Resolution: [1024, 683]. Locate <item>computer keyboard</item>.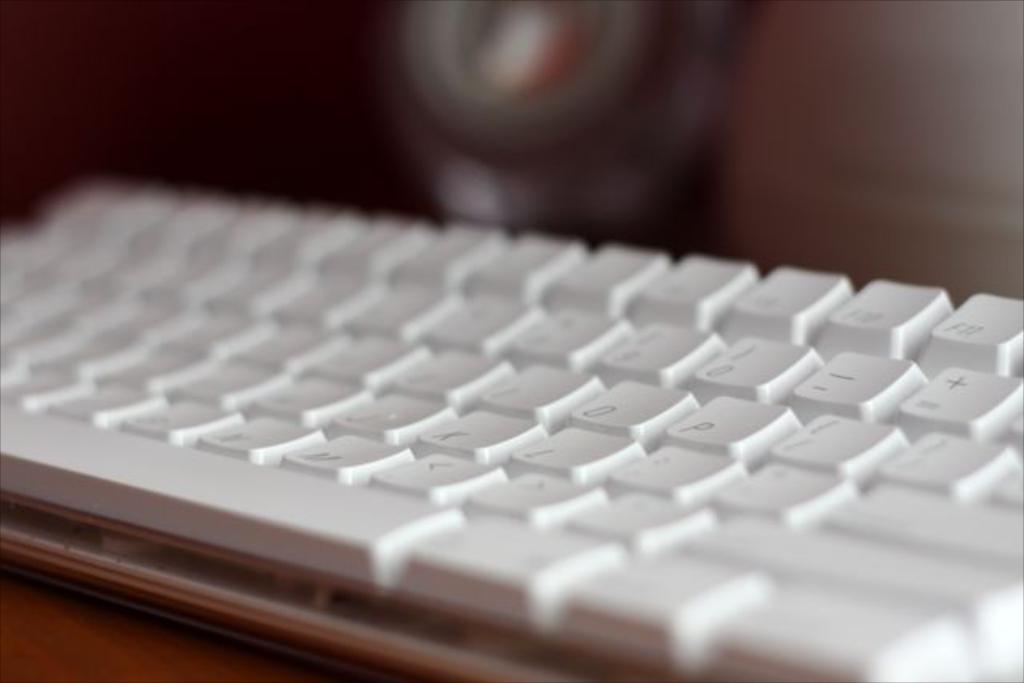
(0, 176, 1022, 681).
